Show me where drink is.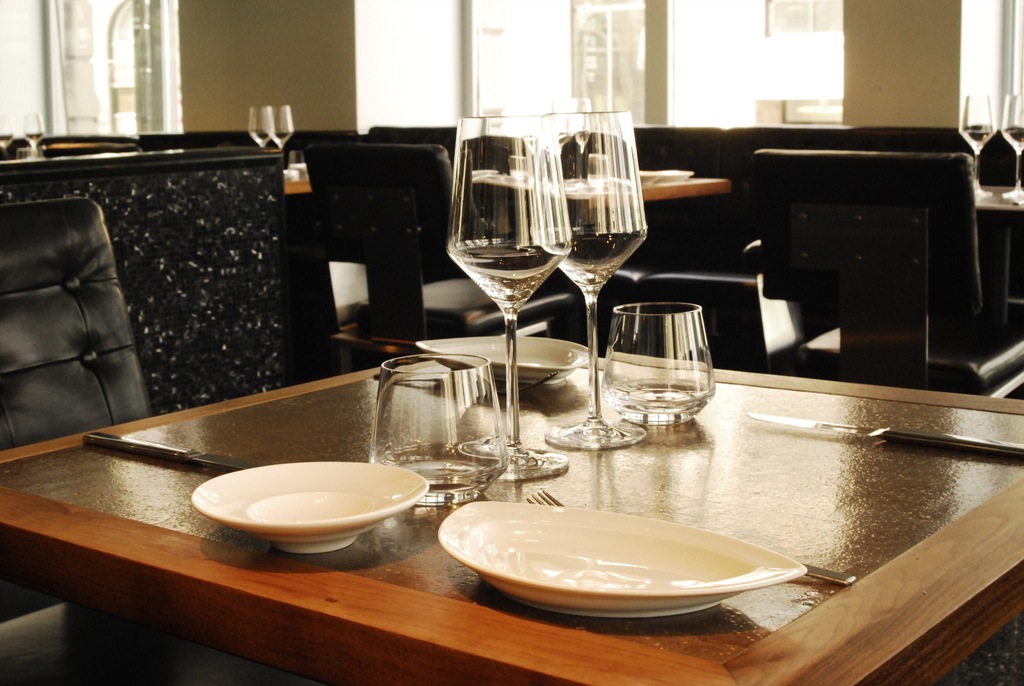
drink is at {"left": 447, "top": 238, "right": 566, "bottom": 324}.
